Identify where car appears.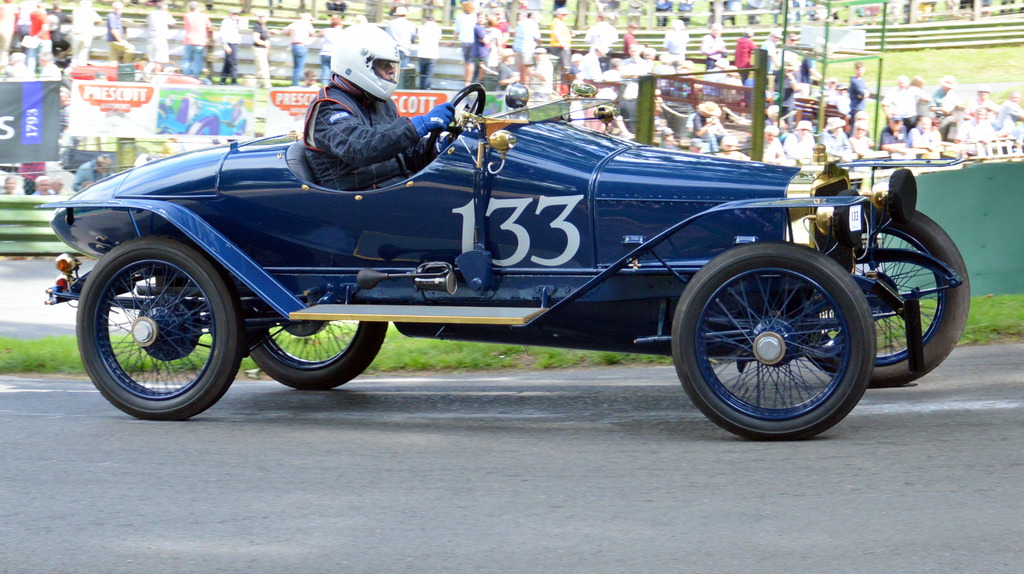
Appears at pyautogui.locateOnScreen(48, 85, 972, 436).
